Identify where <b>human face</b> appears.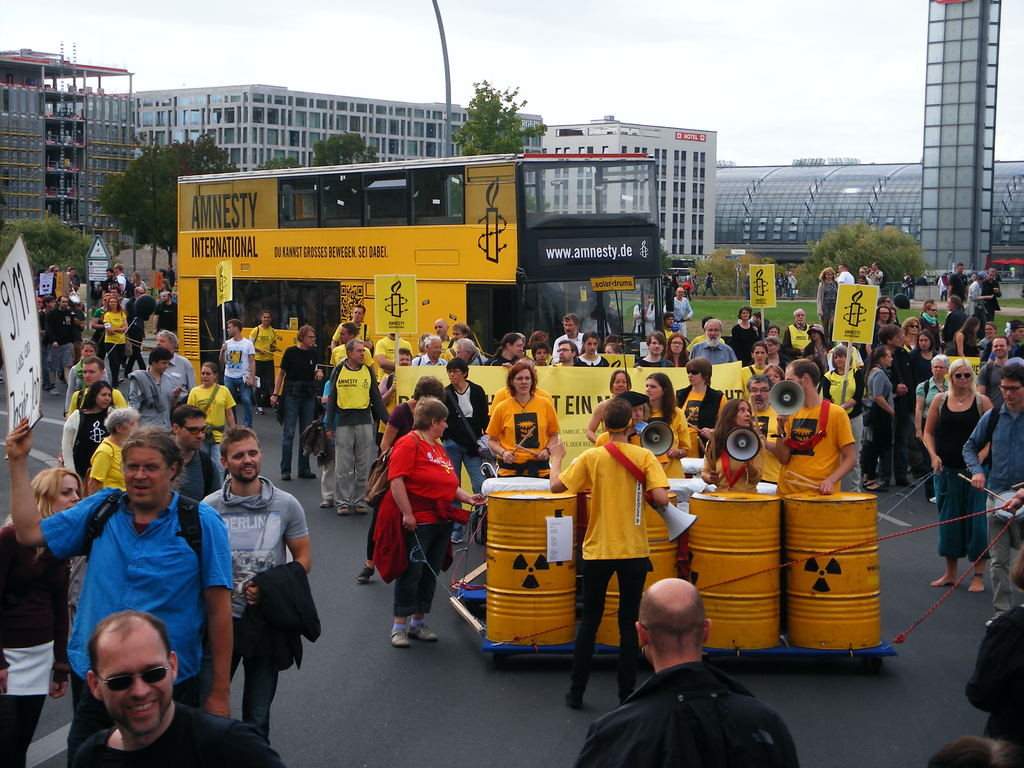
Appears at x1=509, y1=337, x2=522, y2=356.
